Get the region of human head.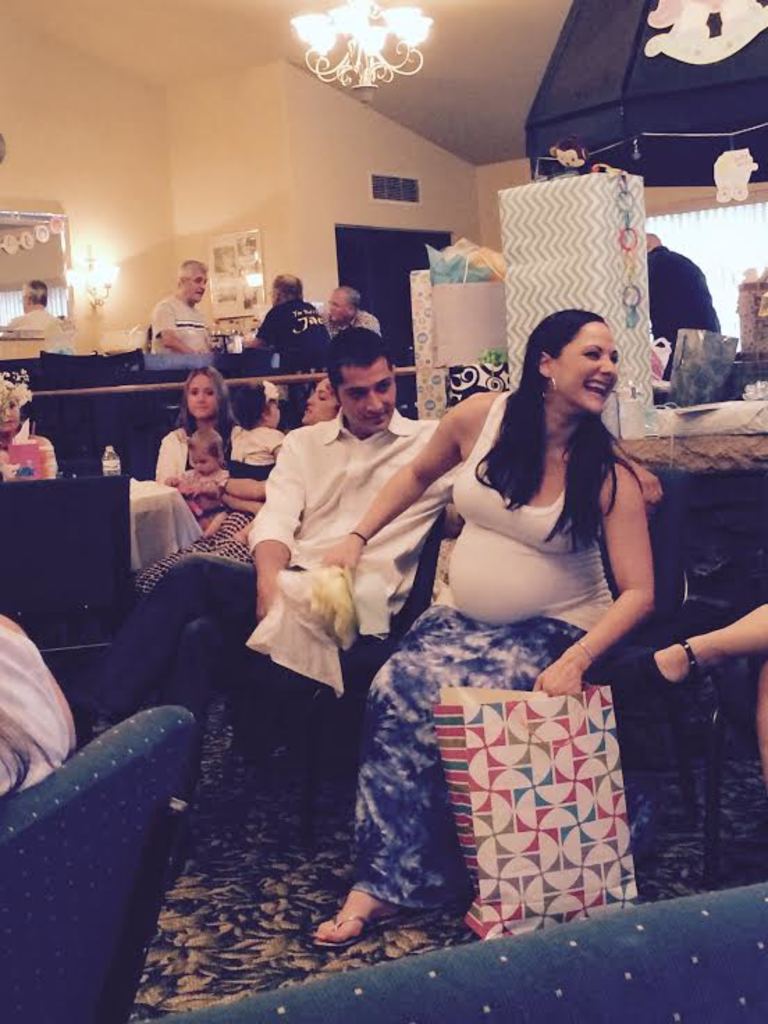
bbox=(648, 230, 662, 249).
